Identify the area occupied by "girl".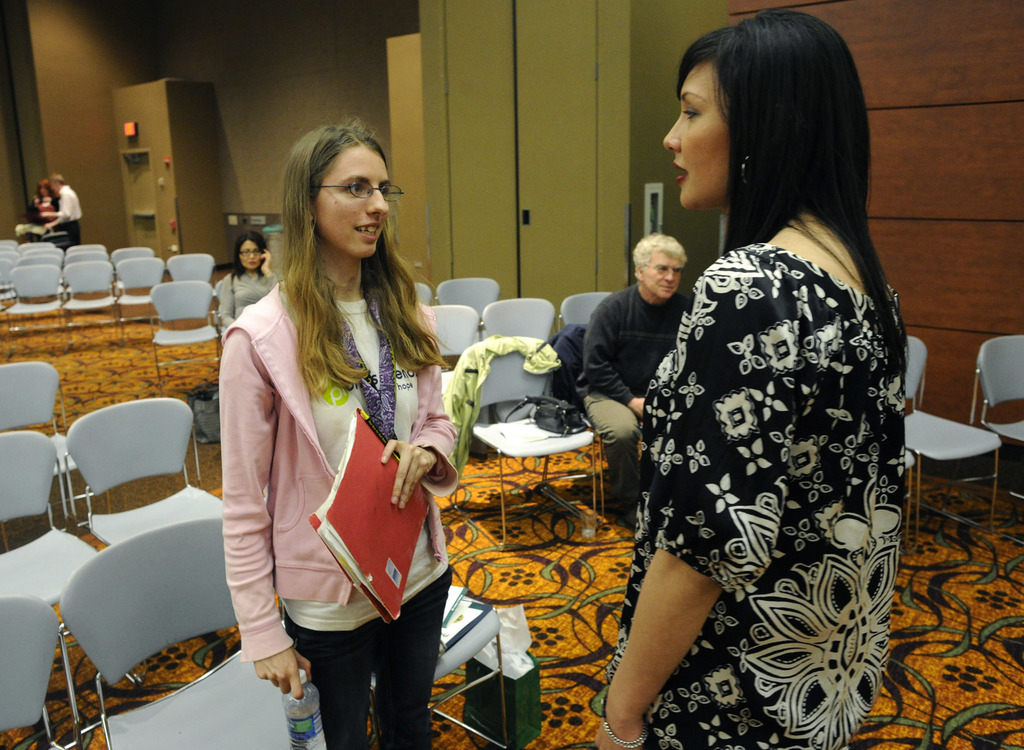
Area: (x1=218, y1=231, x2=273, y2=323).
